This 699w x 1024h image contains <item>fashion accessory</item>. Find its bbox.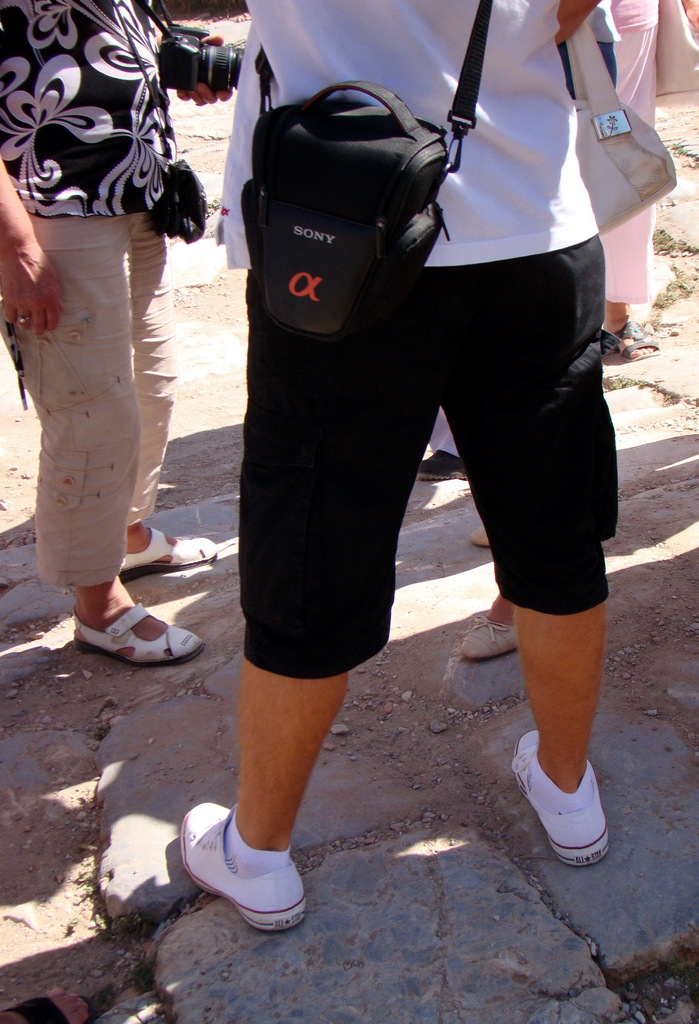
pyautogui.locateOnScreen(99, 0, 209, 246).
